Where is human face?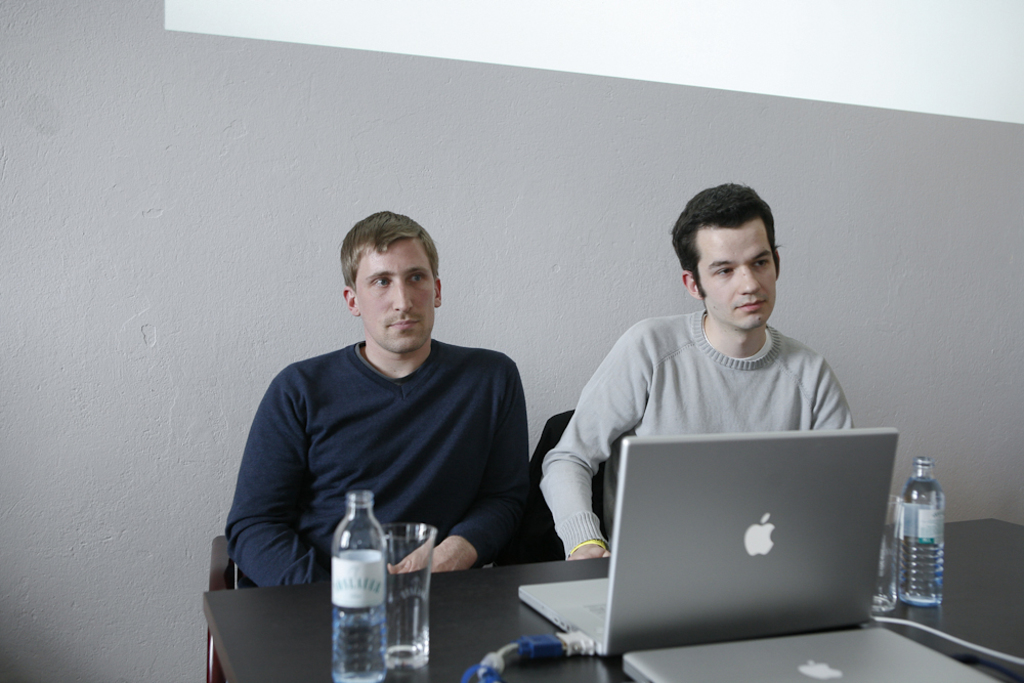
Rect(352, 247, 436, 357).
